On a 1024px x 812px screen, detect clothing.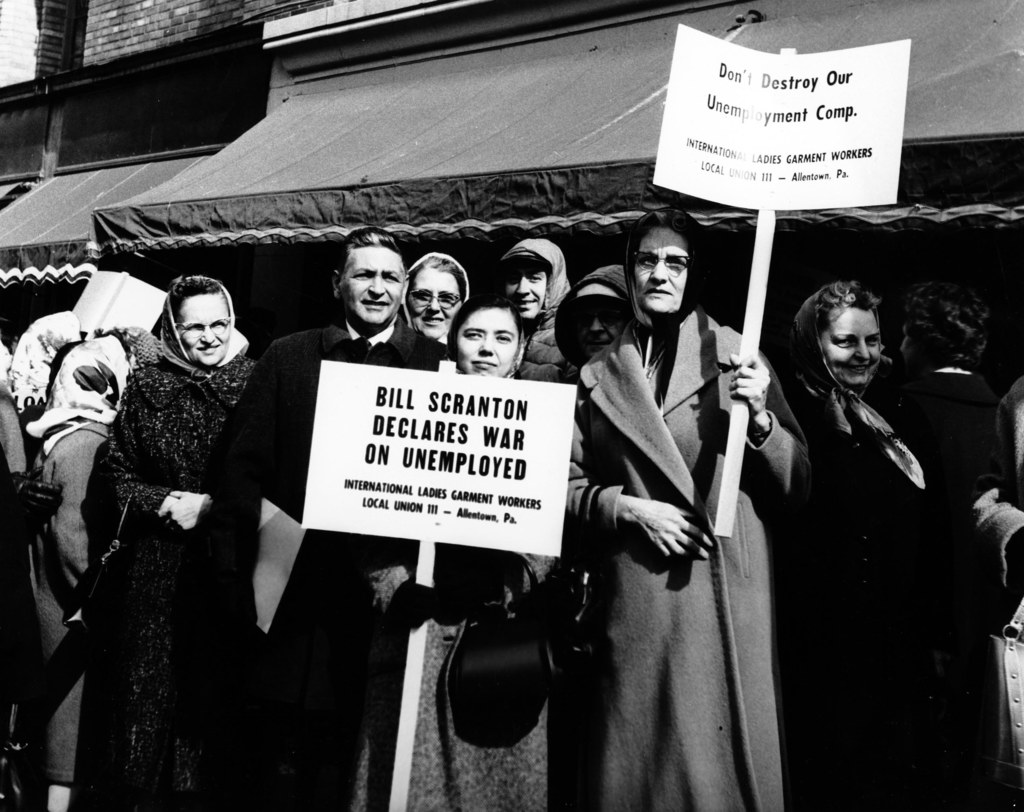
[199, 316, 443, 811].
